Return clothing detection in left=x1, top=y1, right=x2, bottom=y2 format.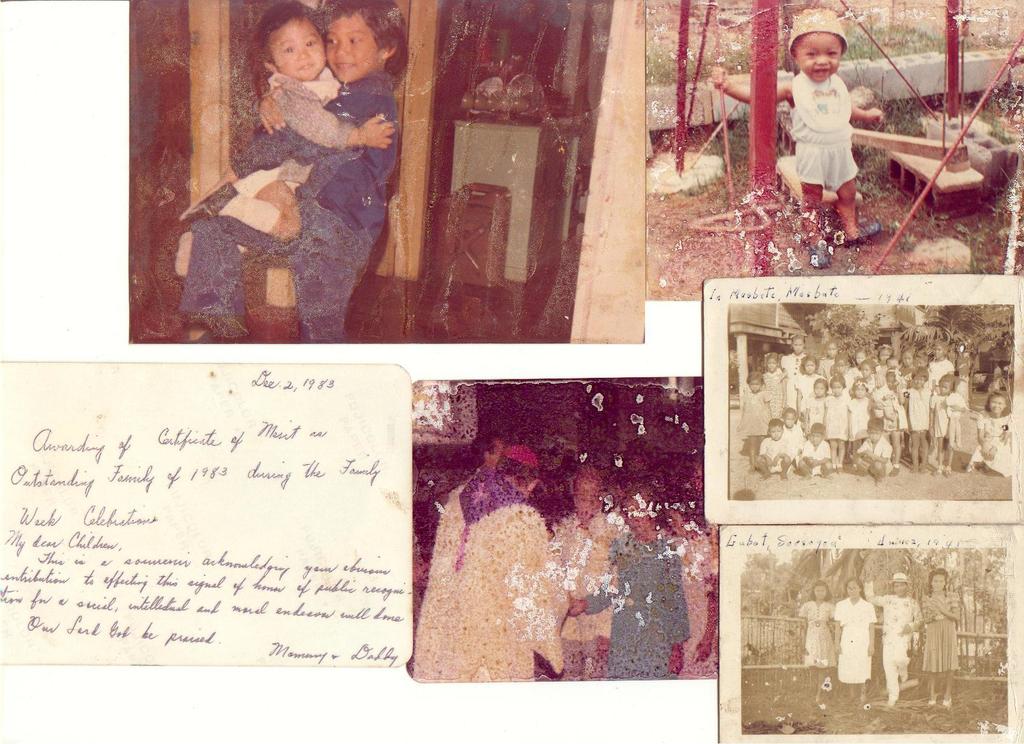
left=815, top=391, right=856, bottom=439.
